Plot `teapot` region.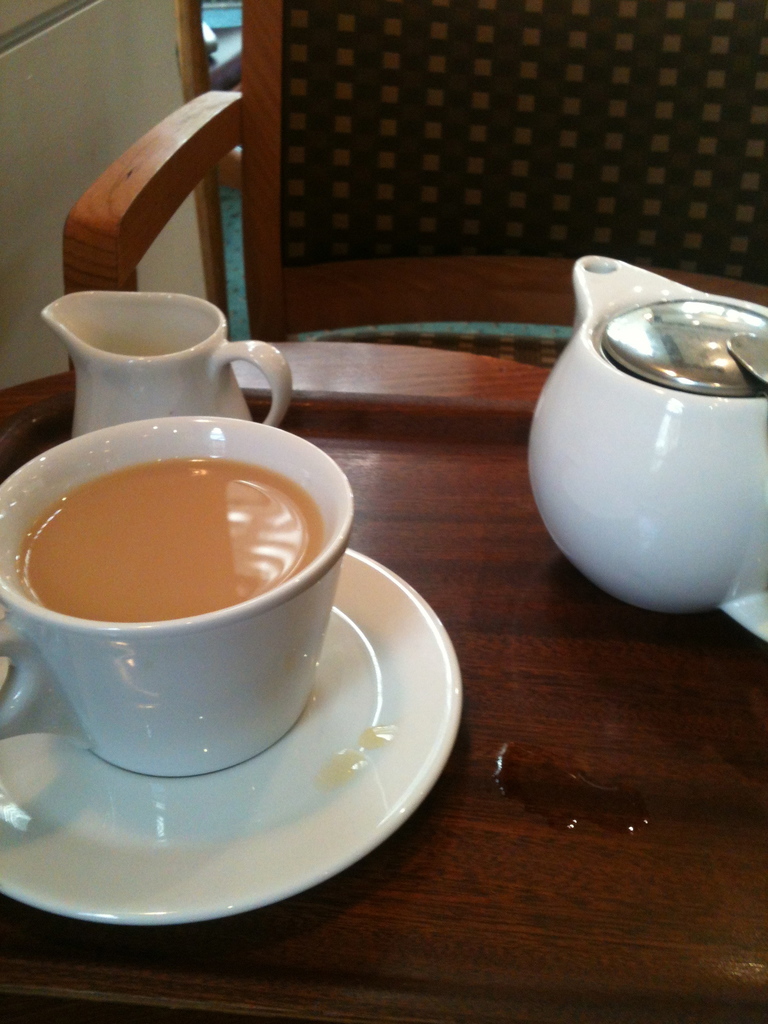
Plotted at BBox(527, 255, 767, 641).
